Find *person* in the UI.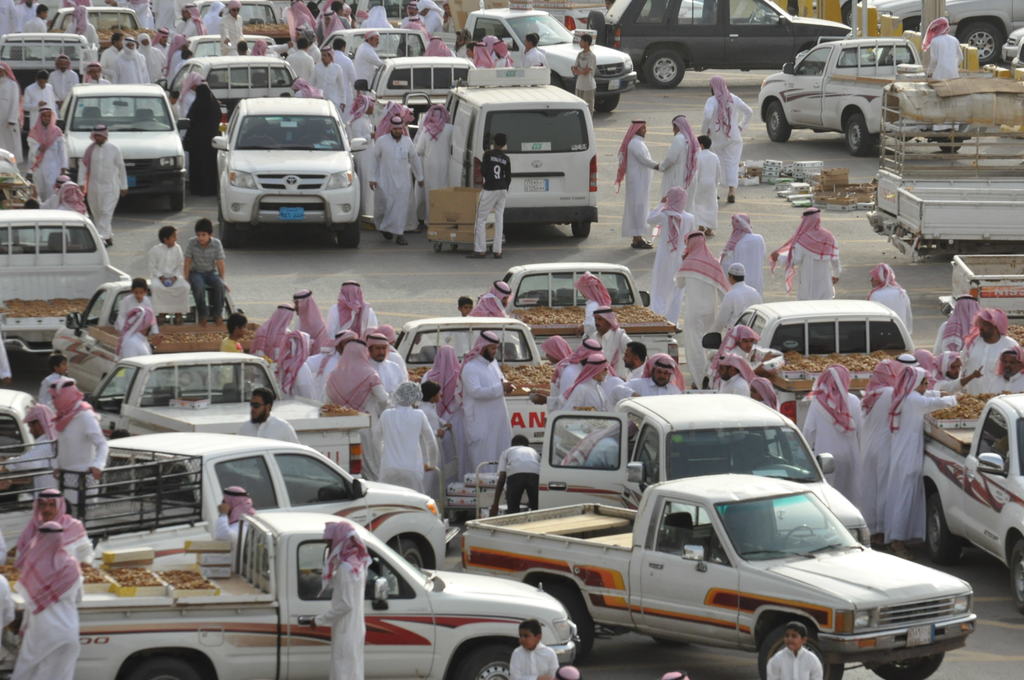
UI element at 42/352/65/410.
